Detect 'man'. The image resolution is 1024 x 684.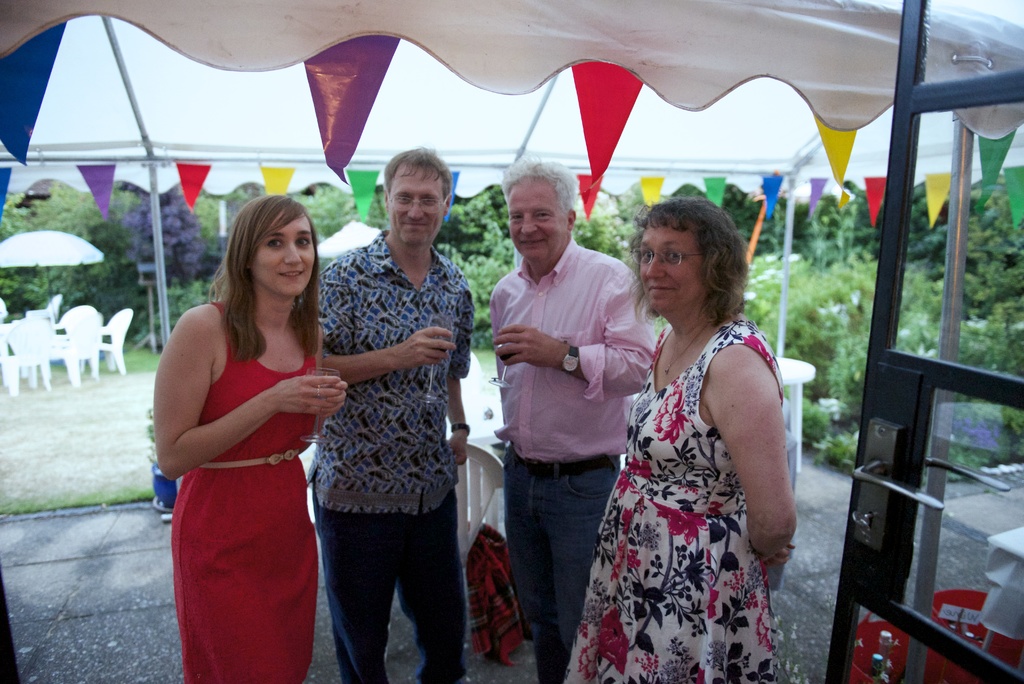
{"x1": 488, "y1": 149, "x2": 652, "y2": 683}.
